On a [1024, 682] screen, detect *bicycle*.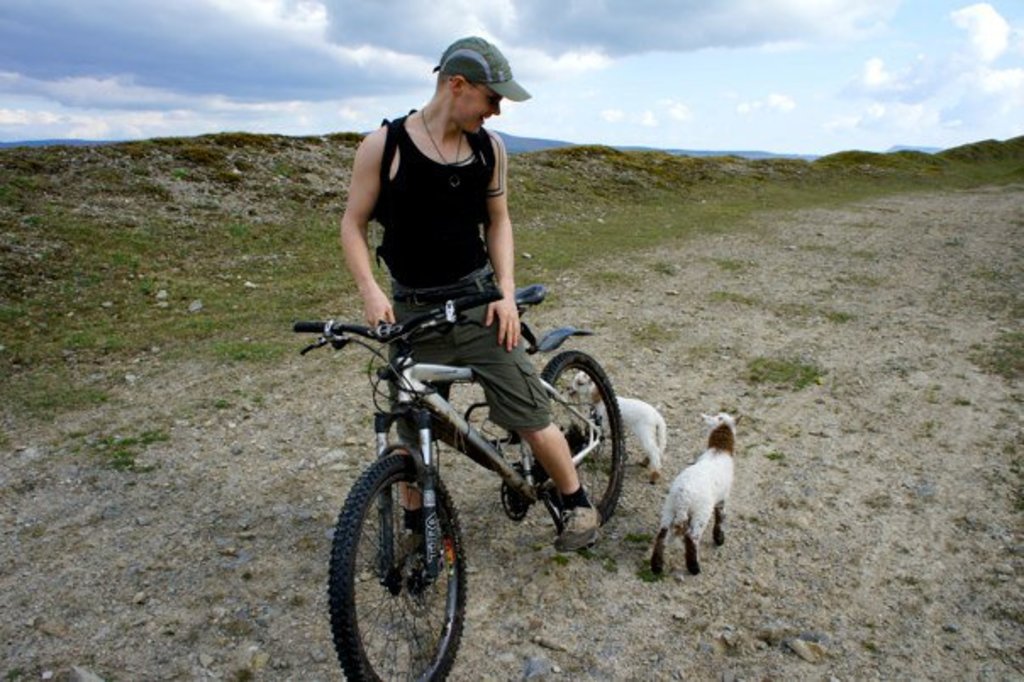
left=297, top=263, right=646, bottom=668.
